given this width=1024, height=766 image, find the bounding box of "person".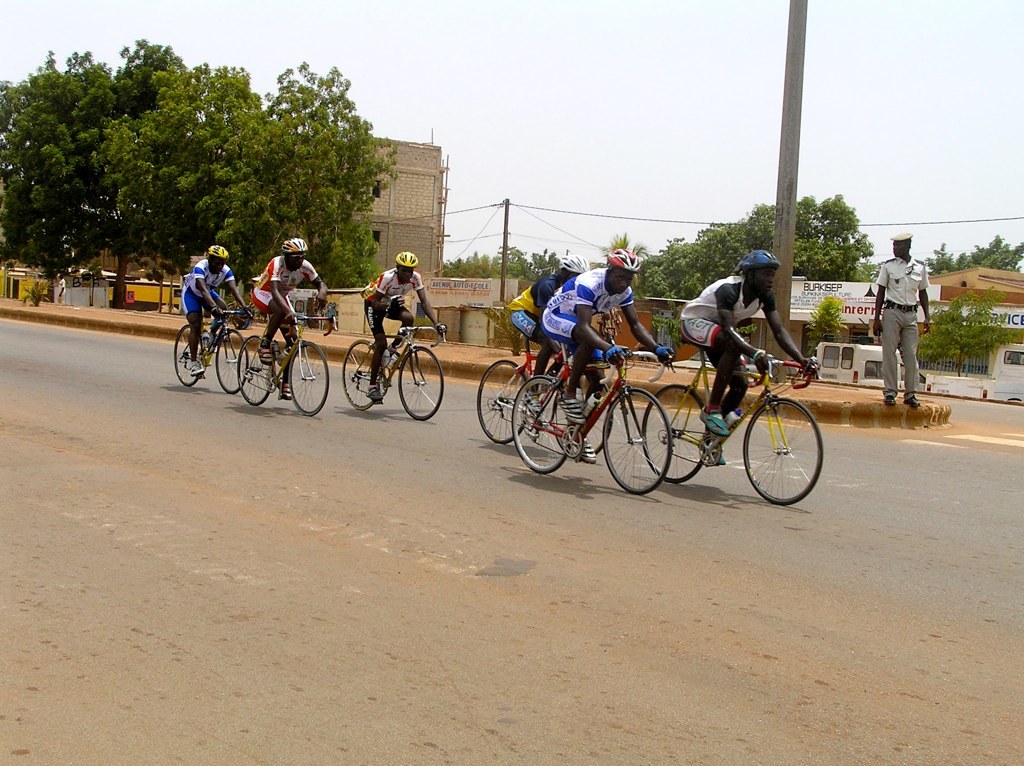
(681, 251, 820, 464).
